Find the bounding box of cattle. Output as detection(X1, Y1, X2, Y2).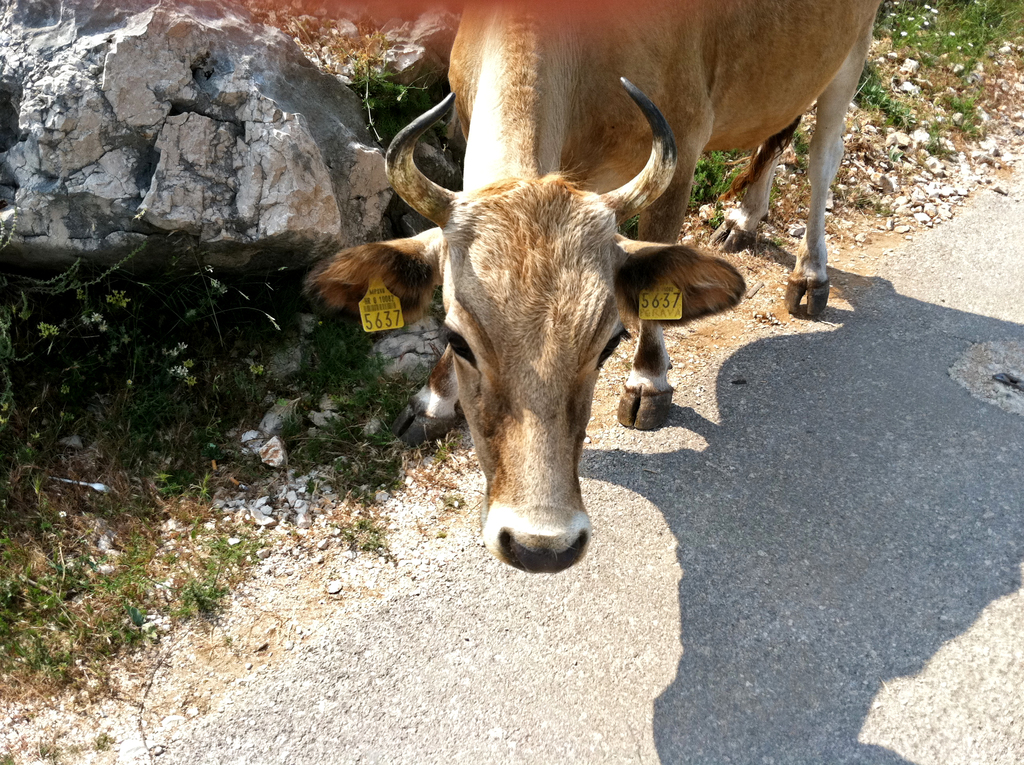
detection(311, 0, 881, 580).
